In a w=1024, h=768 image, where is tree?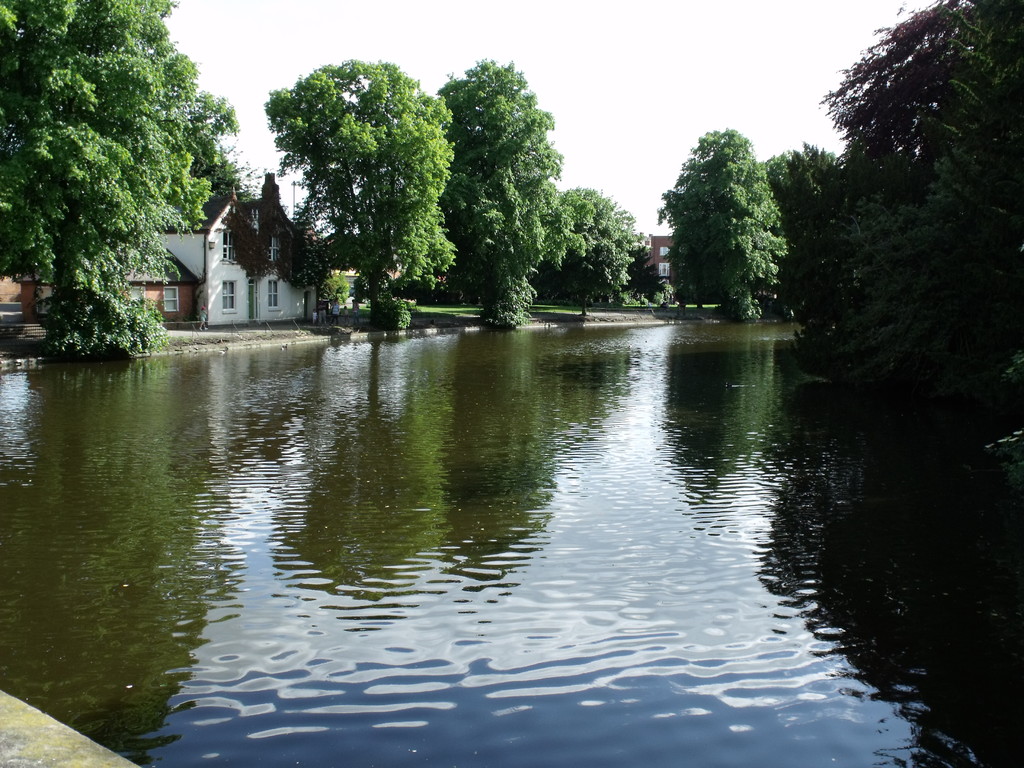
(x1=756, y1=140, x2=842, y2=335).
